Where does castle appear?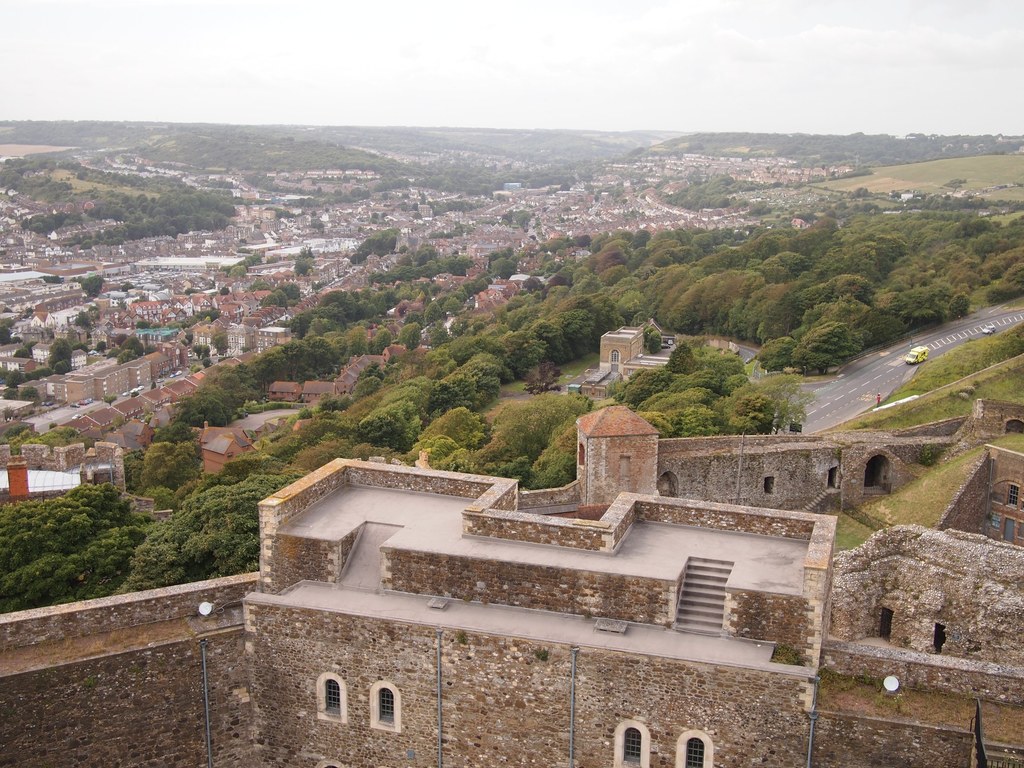
Appears at <bbox>561, 317, 701, 405</bbox>.
